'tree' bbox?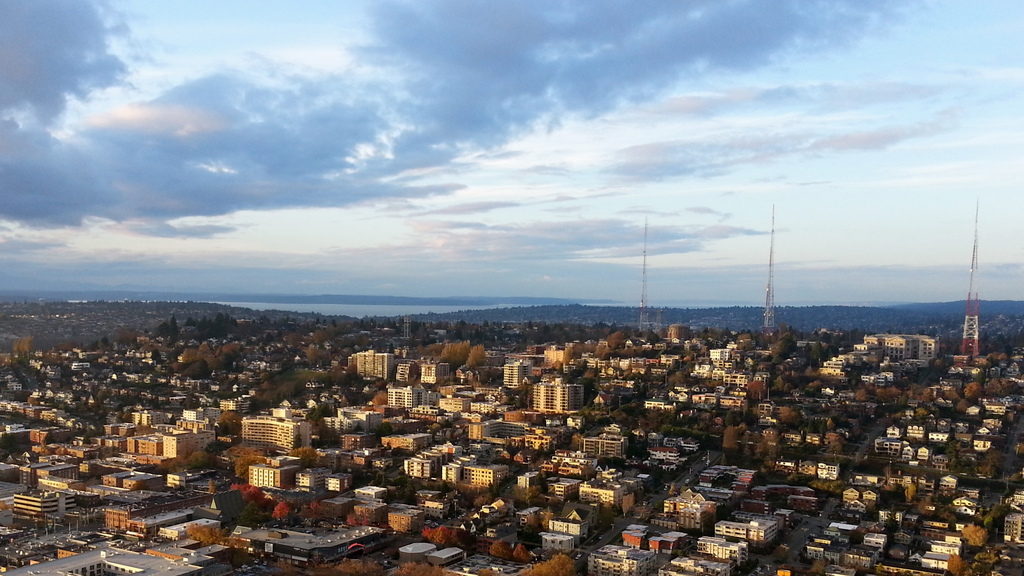
BBox(568, 431, 587, 451)
